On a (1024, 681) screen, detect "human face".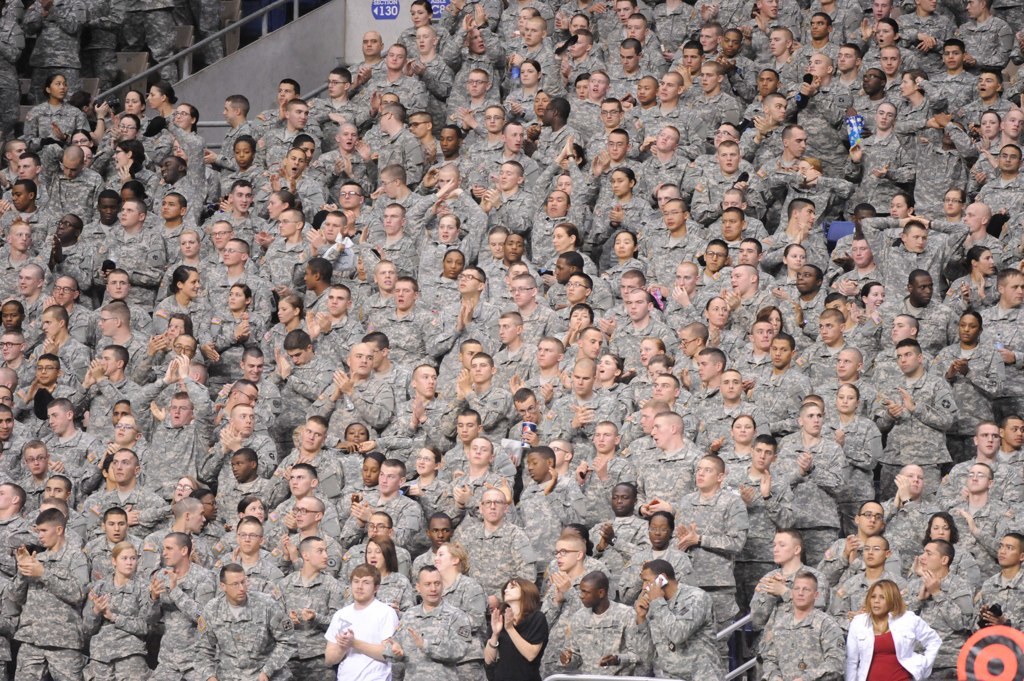
<region>941, 186, 962, 215</region>.
